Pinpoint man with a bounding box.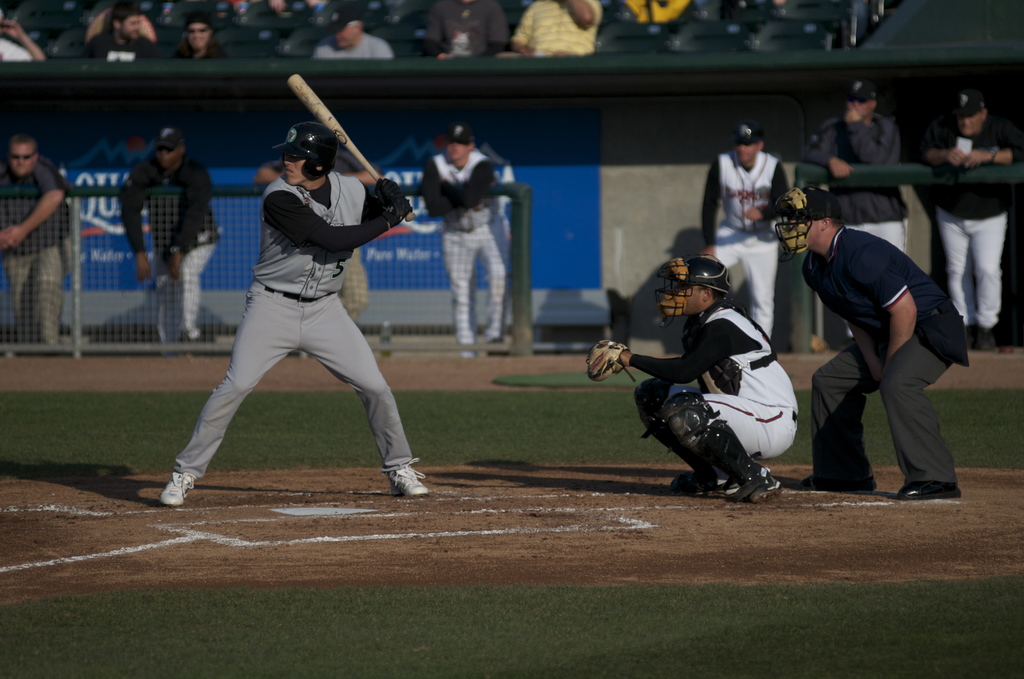
[0,135,68,356].
